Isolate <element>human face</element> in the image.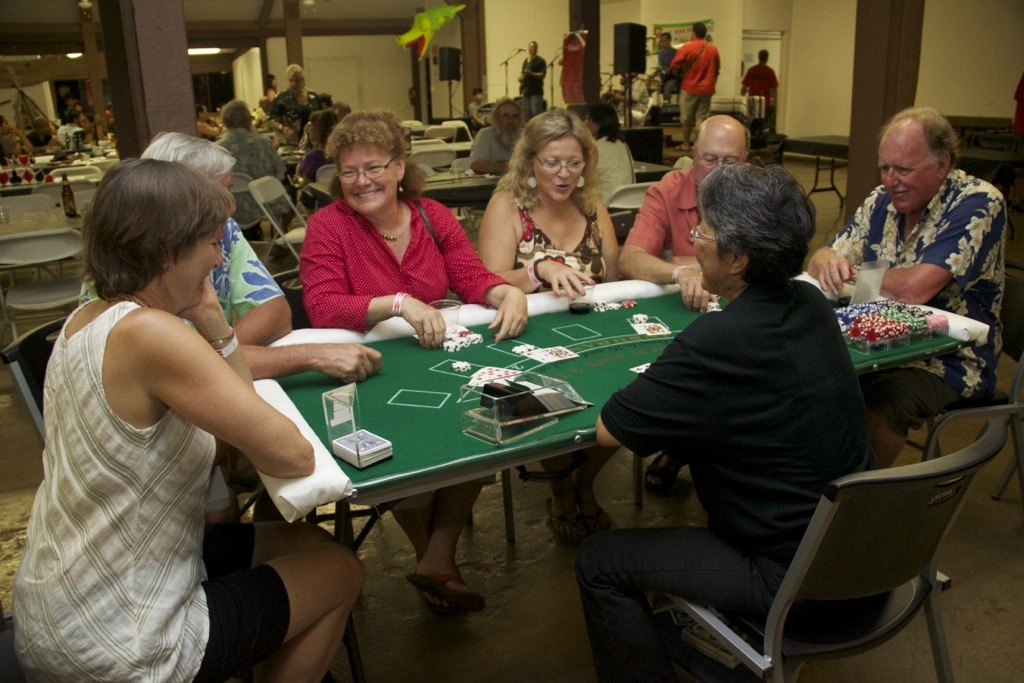
Isolated region: l=877, t=134, r=937, b=218.
